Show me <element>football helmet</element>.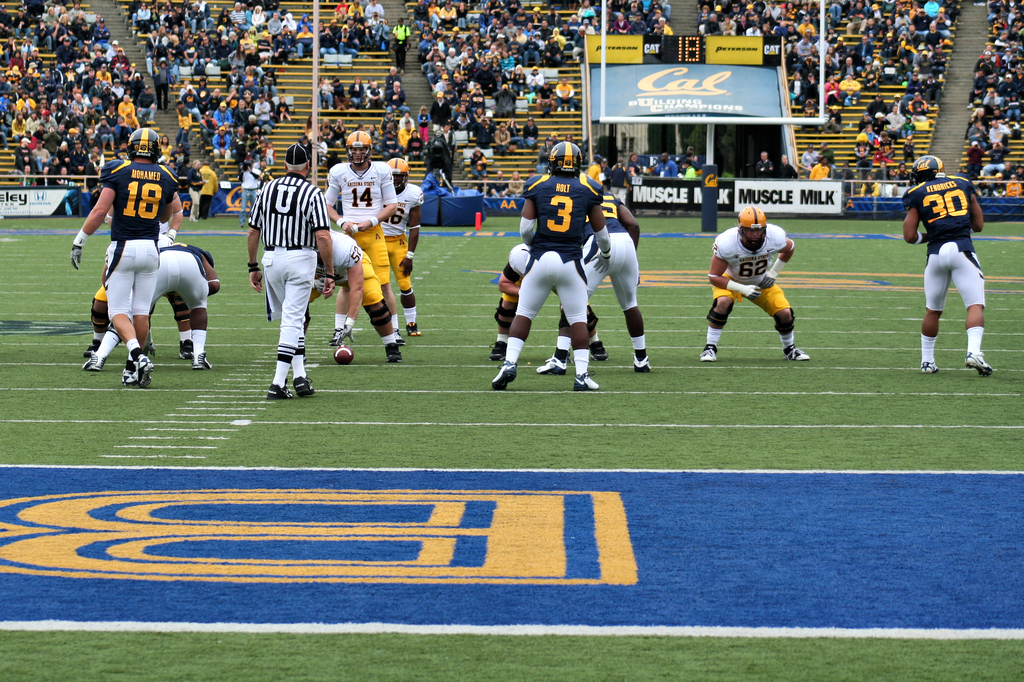
<element>football helmet</element> is here: 911 157 943 177.
